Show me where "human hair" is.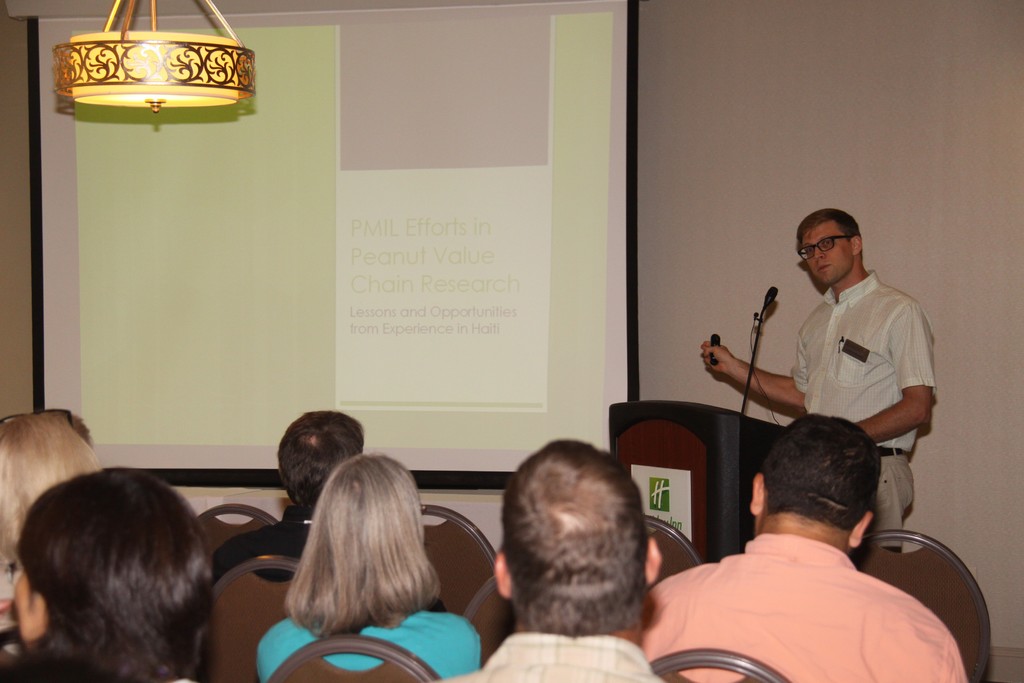
"human hair" is at detection(757, 413, 881, 529).
